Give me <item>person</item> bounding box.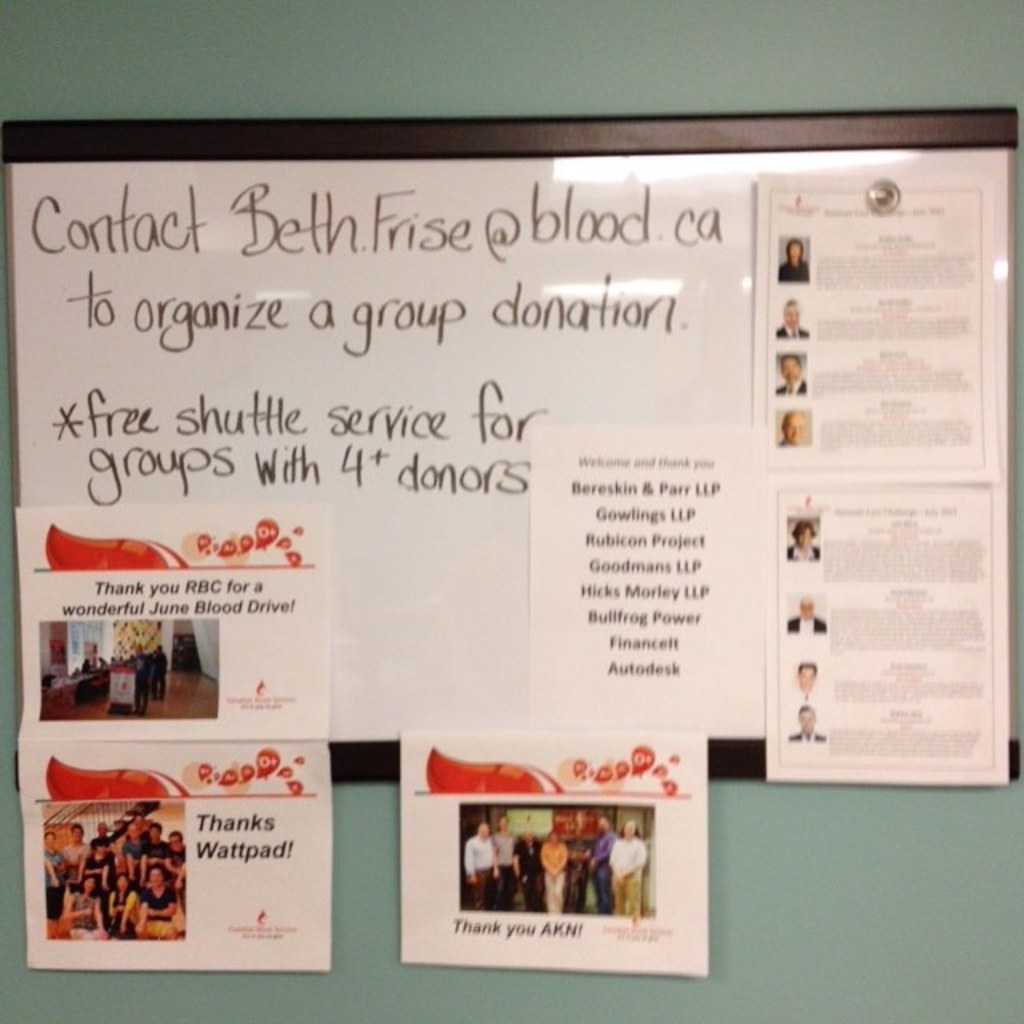
[147,643,168,701].
